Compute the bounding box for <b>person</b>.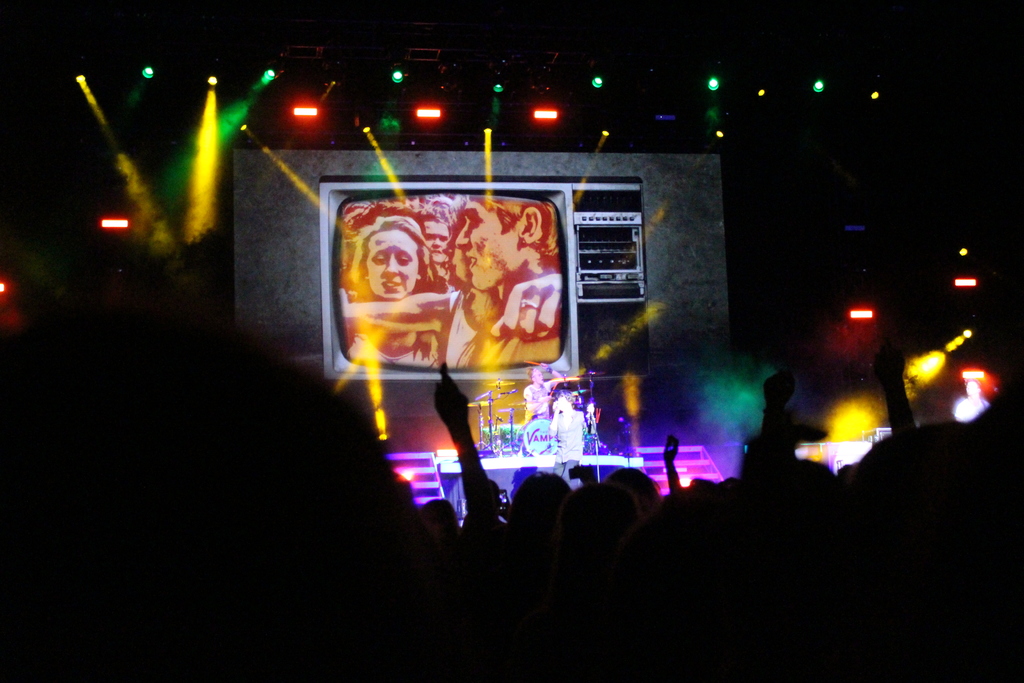
x1=444, y1=192, x2=558, y2=372.
